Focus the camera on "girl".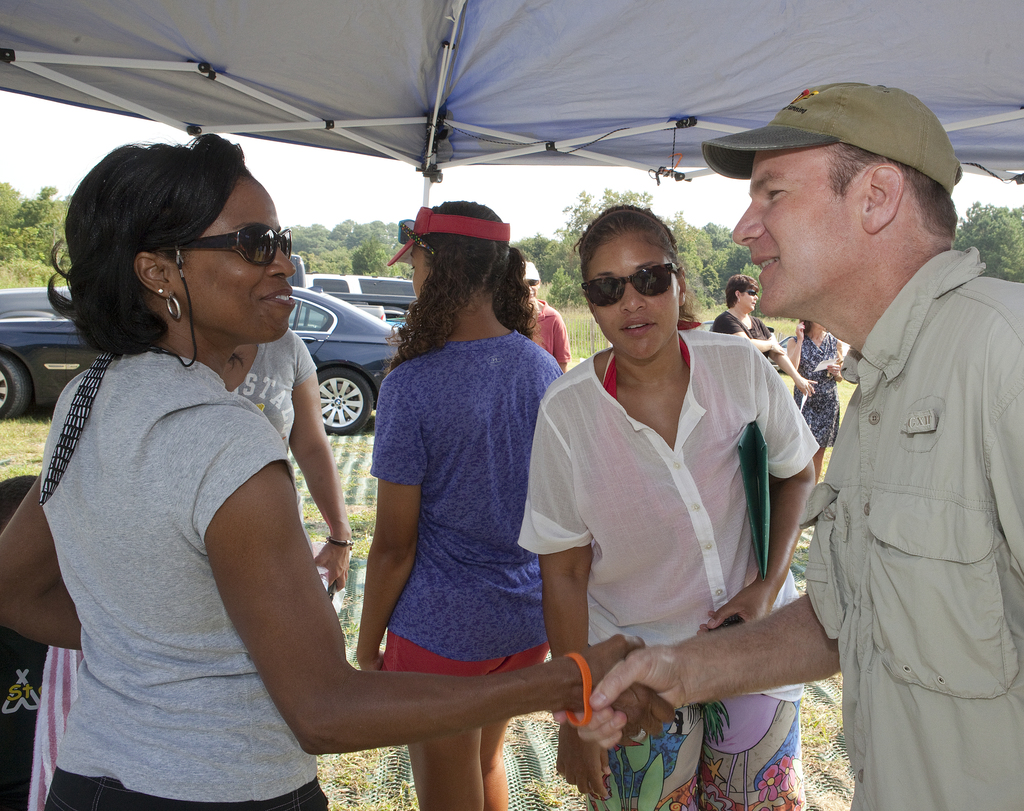
Focus region: crop(788, 322, 846, 493).
